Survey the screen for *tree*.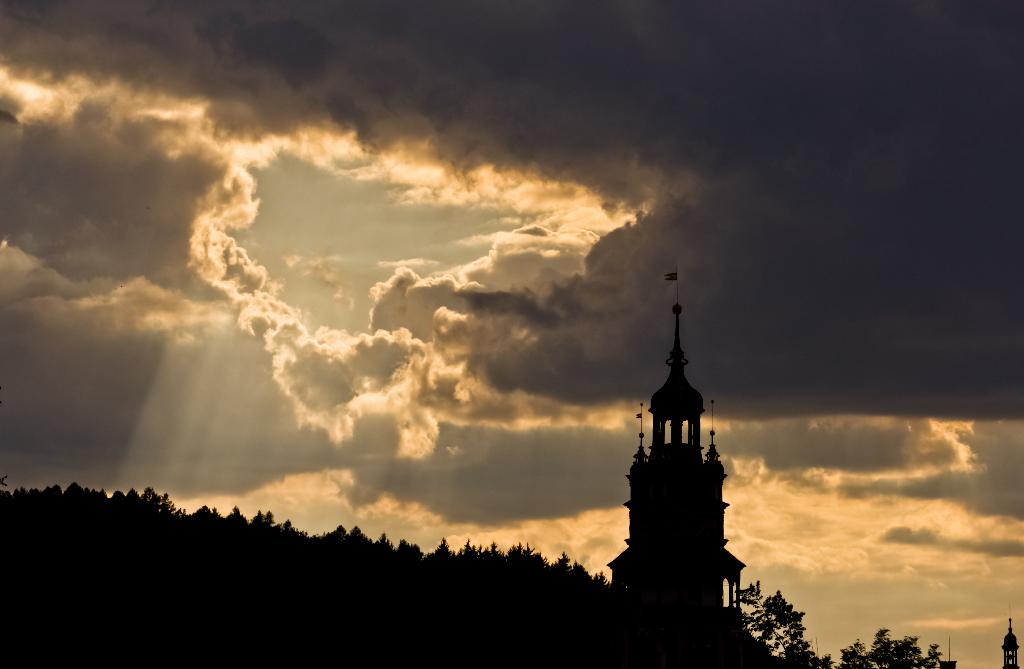
Survey found: box(734, 575, 780, 668).
